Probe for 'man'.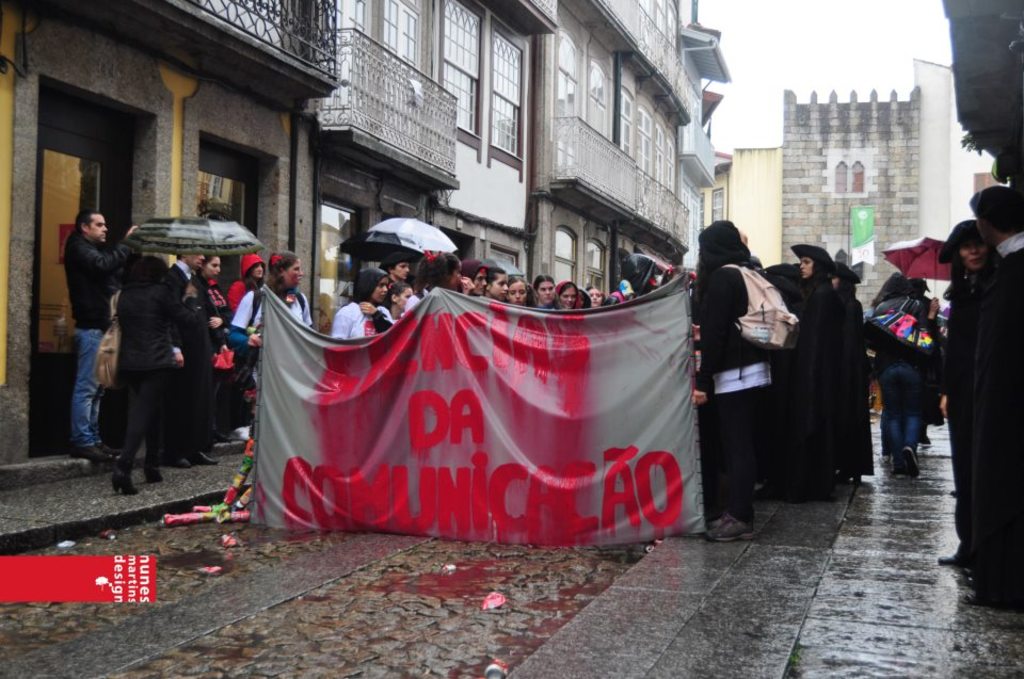
Probe result: [378, 253, 413, 289].
